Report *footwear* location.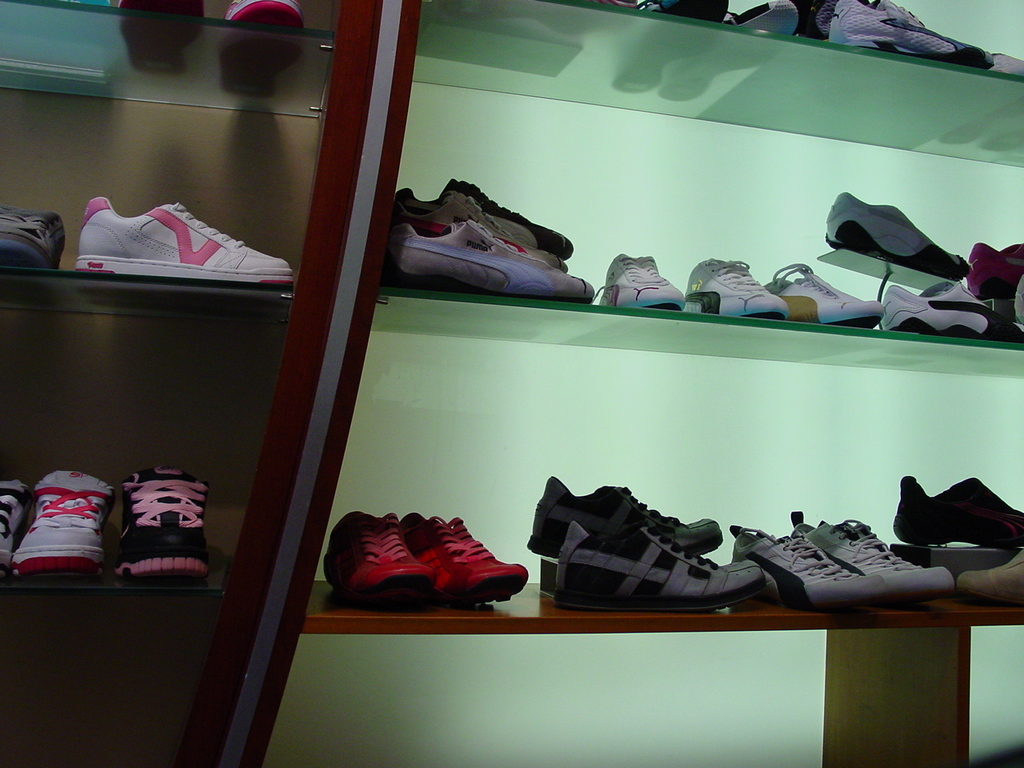
Report: rect(819, 191, 966, 281).
